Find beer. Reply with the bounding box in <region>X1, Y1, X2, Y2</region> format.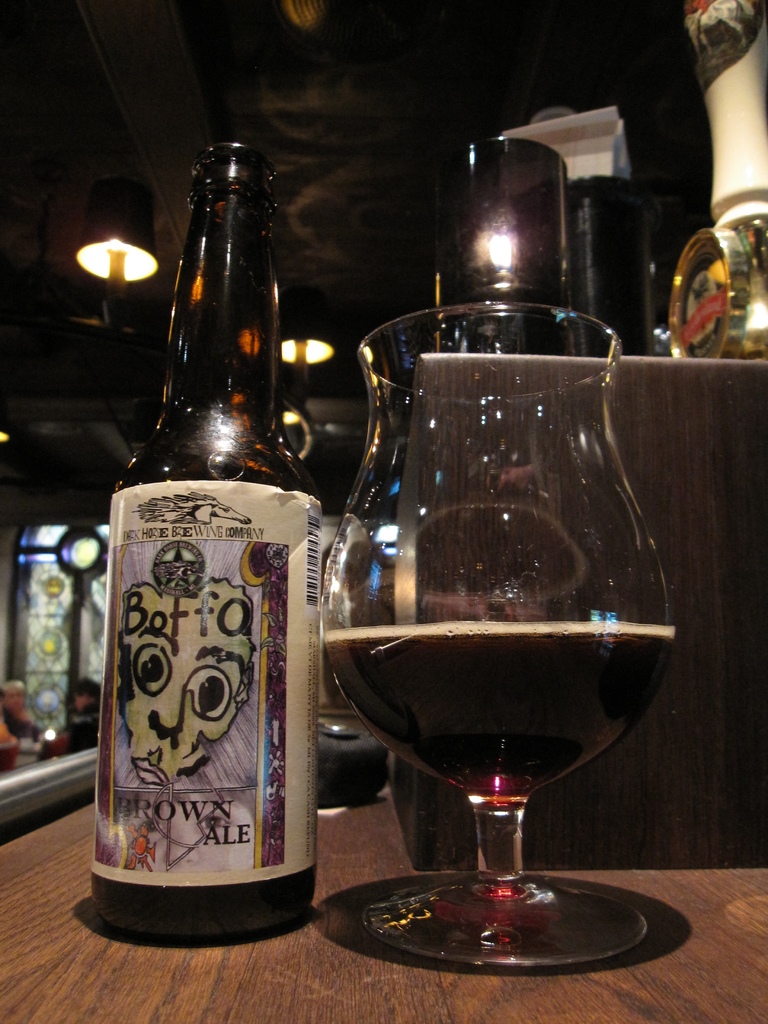
<region>88, 148, 320, 944</region>.
